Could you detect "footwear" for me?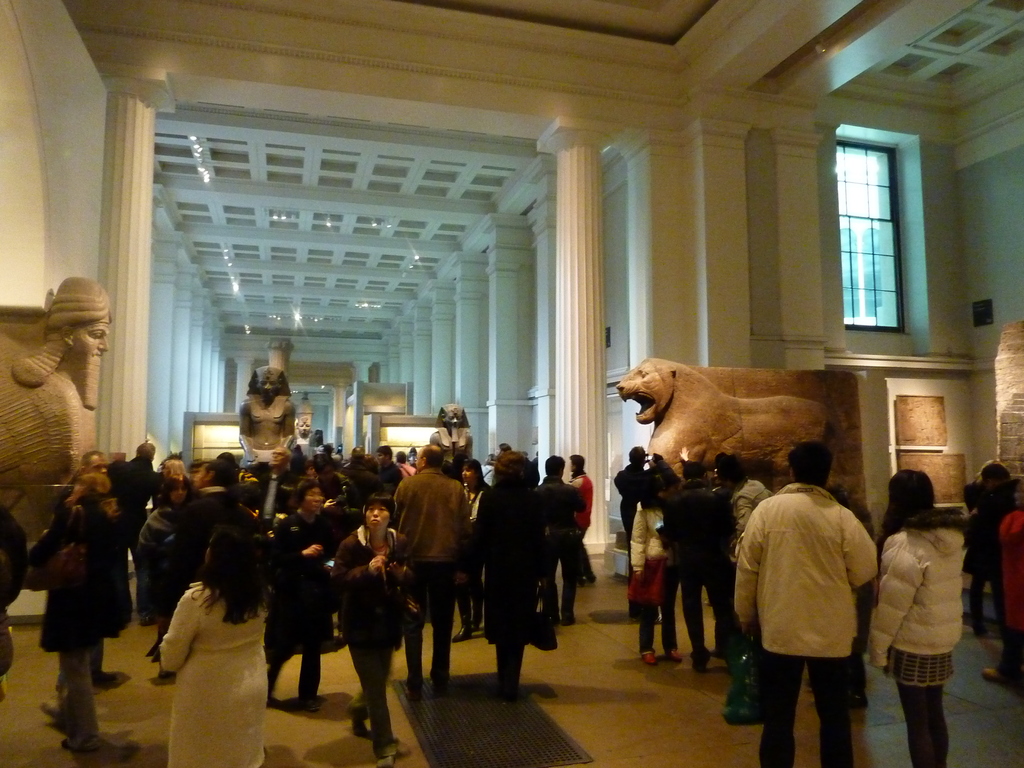
Detection result: bbox=(371, 733, 406, 767).
